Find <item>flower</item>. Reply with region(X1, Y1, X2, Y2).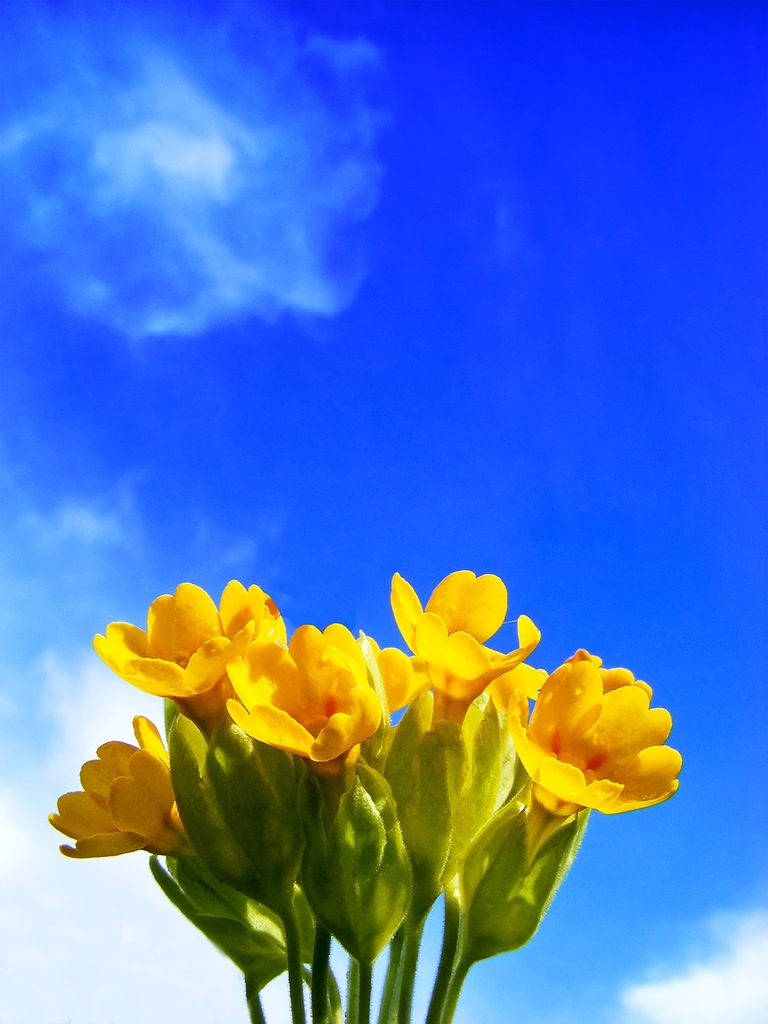
region(387, 568, 541, 754).
